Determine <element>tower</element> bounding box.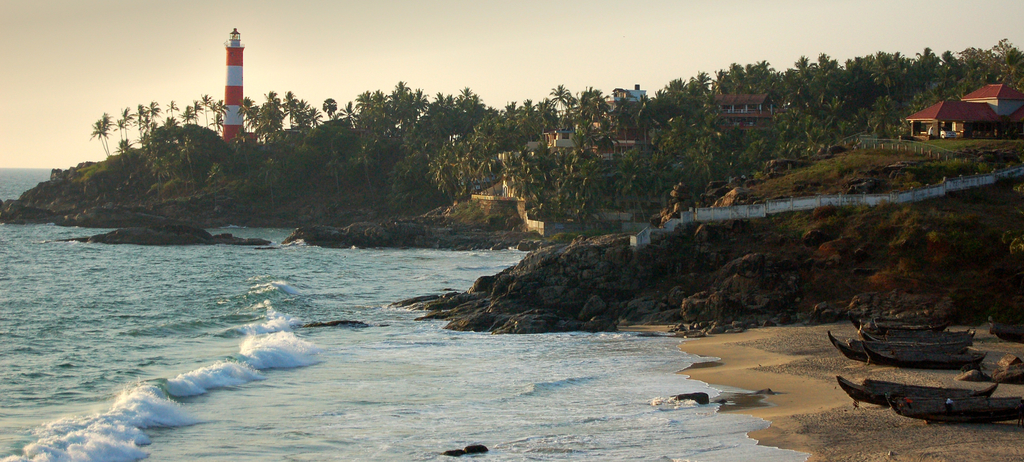
Determined: 211,20,257,156.
